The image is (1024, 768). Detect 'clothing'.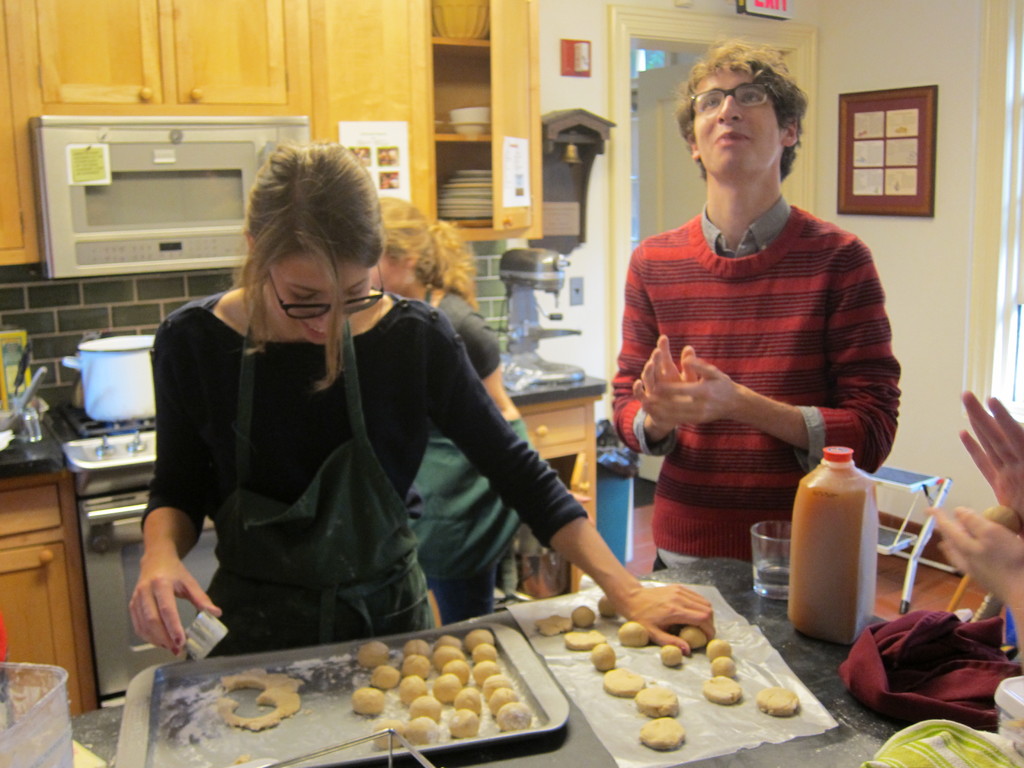
Detection: <region>123, 259, 585, 659</region>.
